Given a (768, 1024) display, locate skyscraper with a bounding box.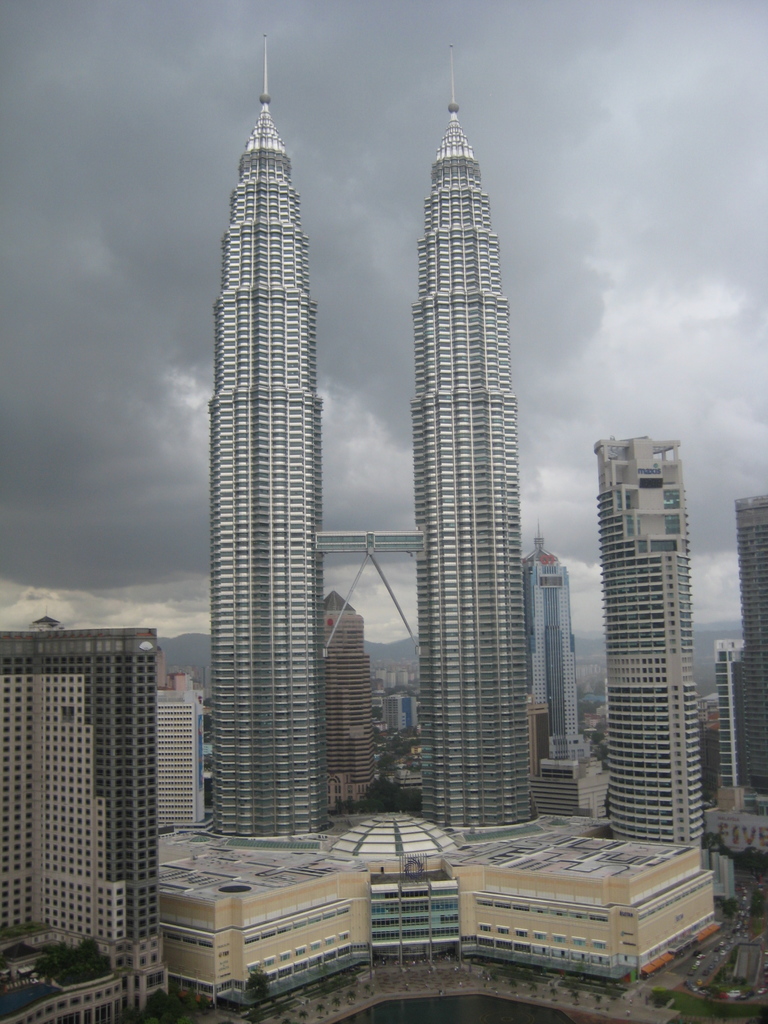
Located: box(524, 538, 582, 771).
